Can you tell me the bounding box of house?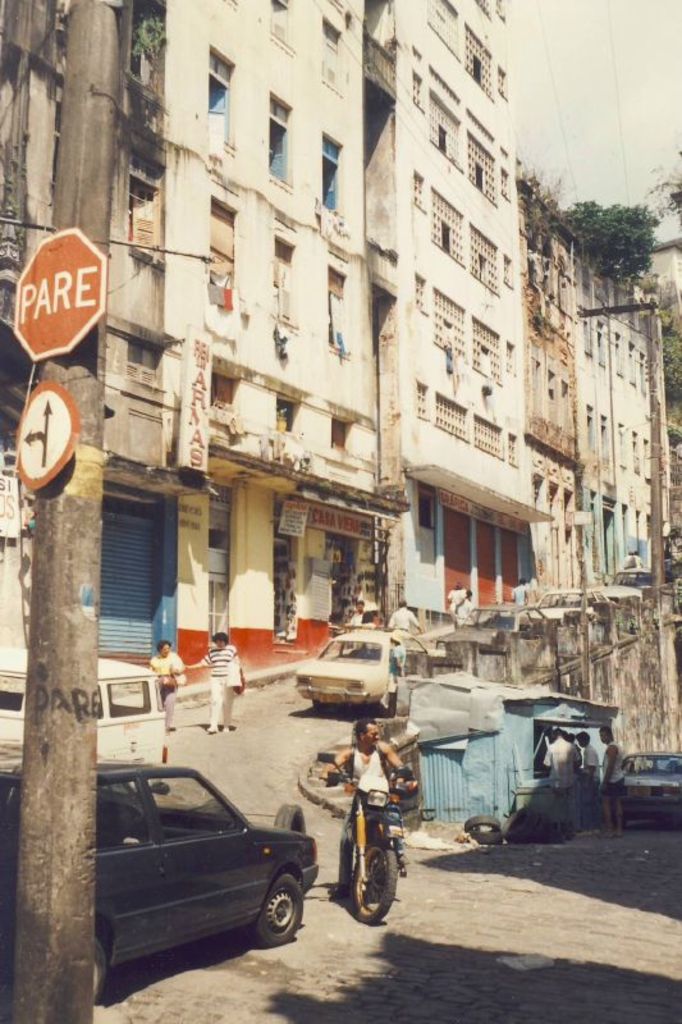
locate(365, 0, 543, 635).
